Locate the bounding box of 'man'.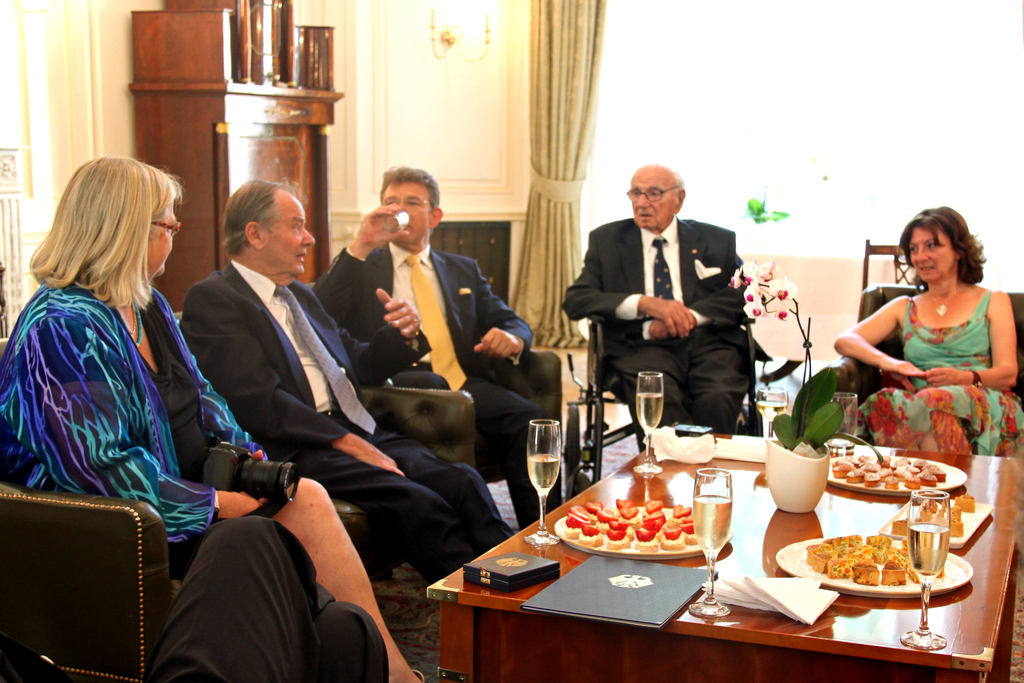
Bounding box: 314,161,595,526.
